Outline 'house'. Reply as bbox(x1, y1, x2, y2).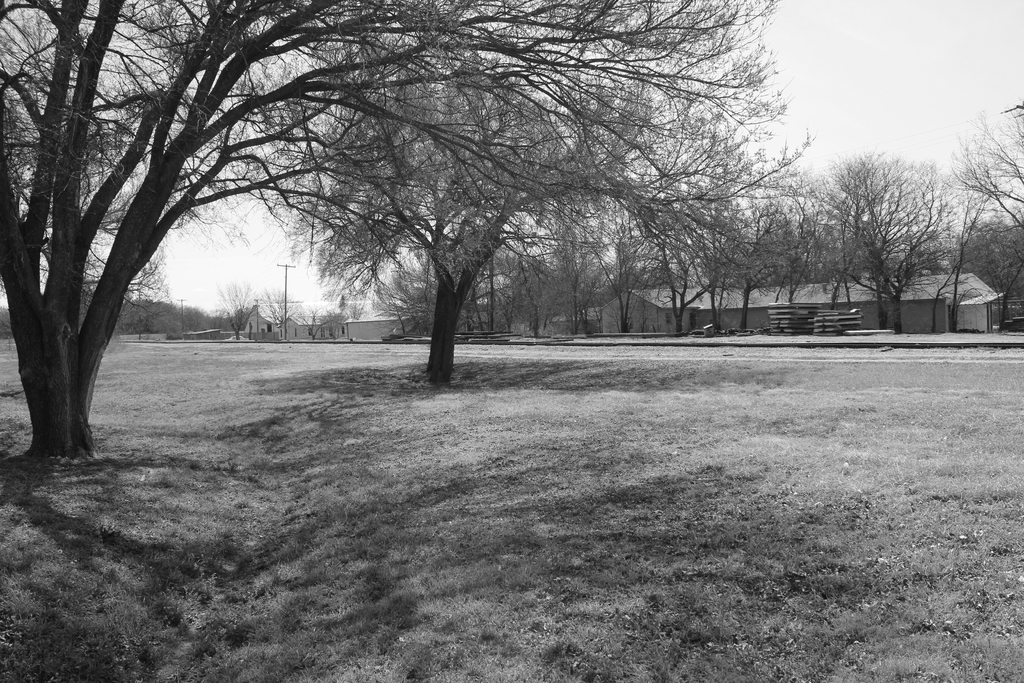
bbox(599, 269, 1002, 335).
